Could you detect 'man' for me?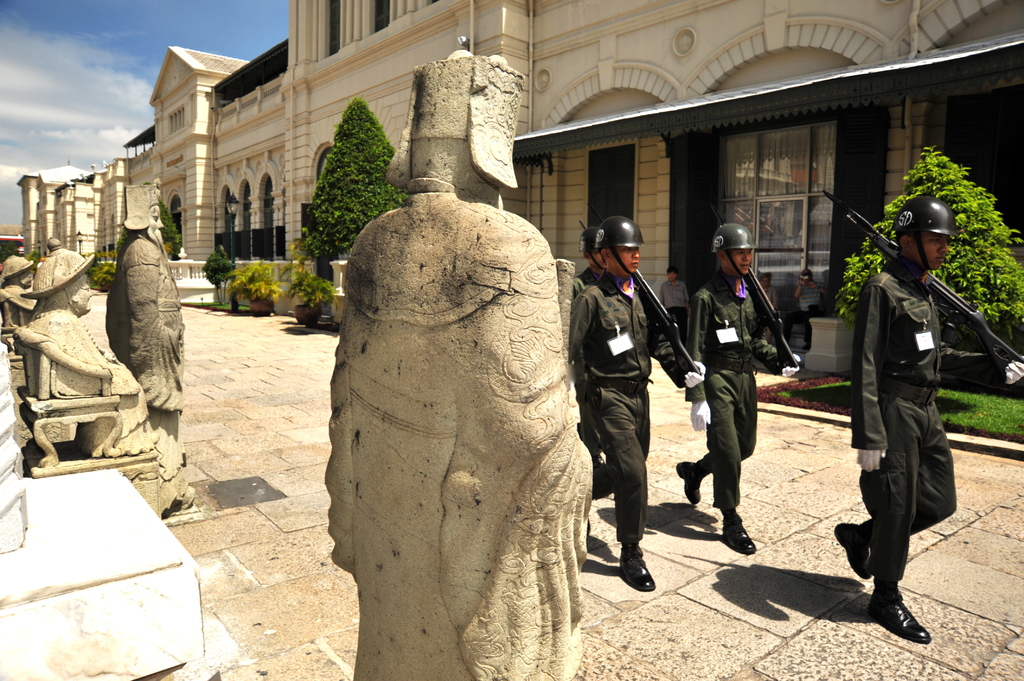
Detection result: <box>844,186,981,639</box>.
